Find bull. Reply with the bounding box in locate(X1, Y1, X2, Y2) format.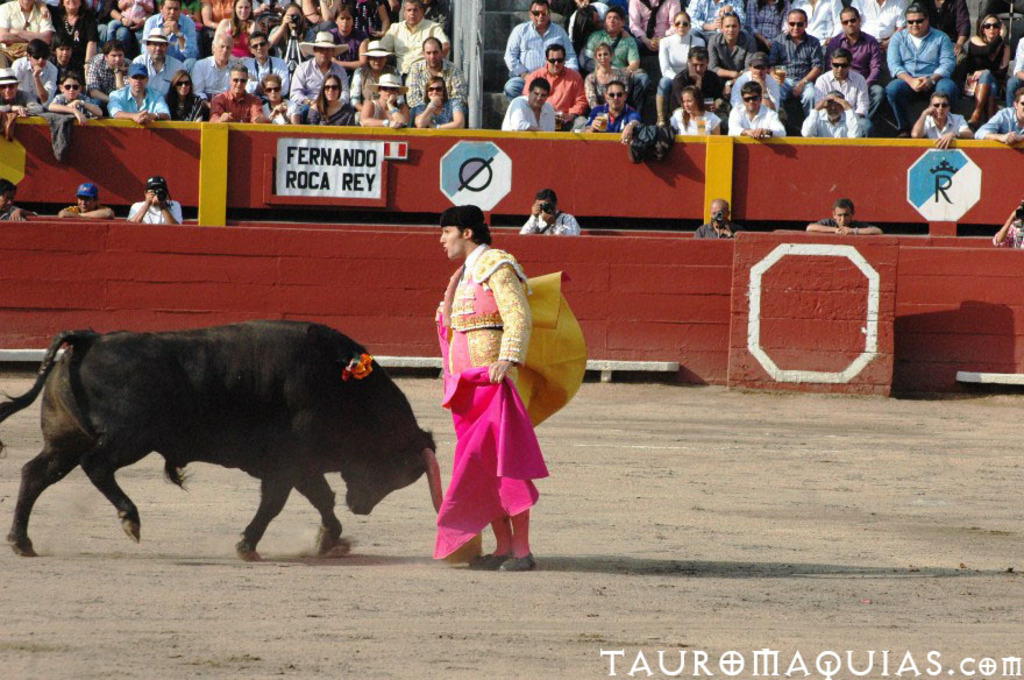
locate(0, 317, 441, 567).
